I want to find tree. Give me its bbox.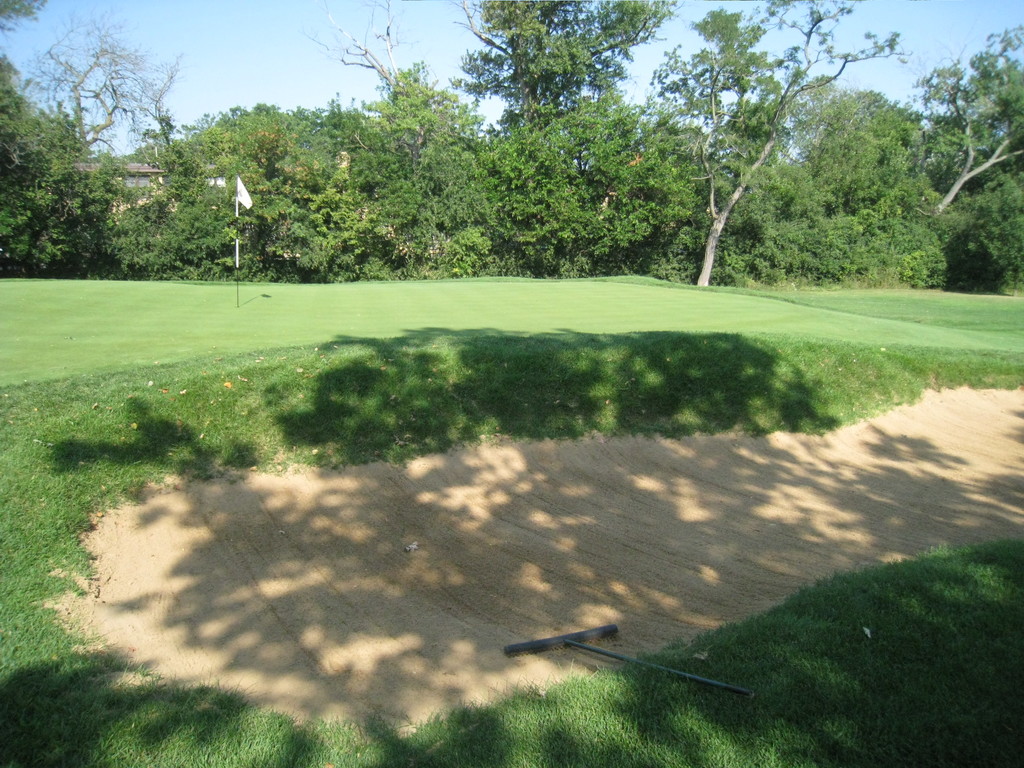
box=[913, 19, 1023, 216].
